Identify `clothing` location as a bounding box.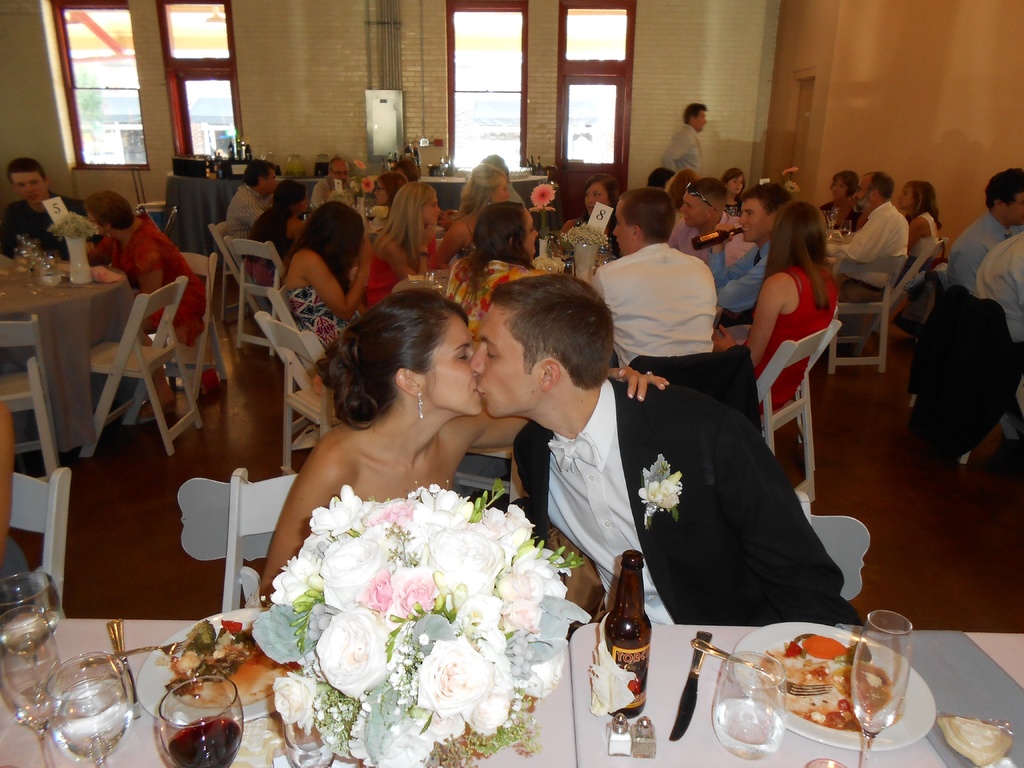
975:234:1023:346.
